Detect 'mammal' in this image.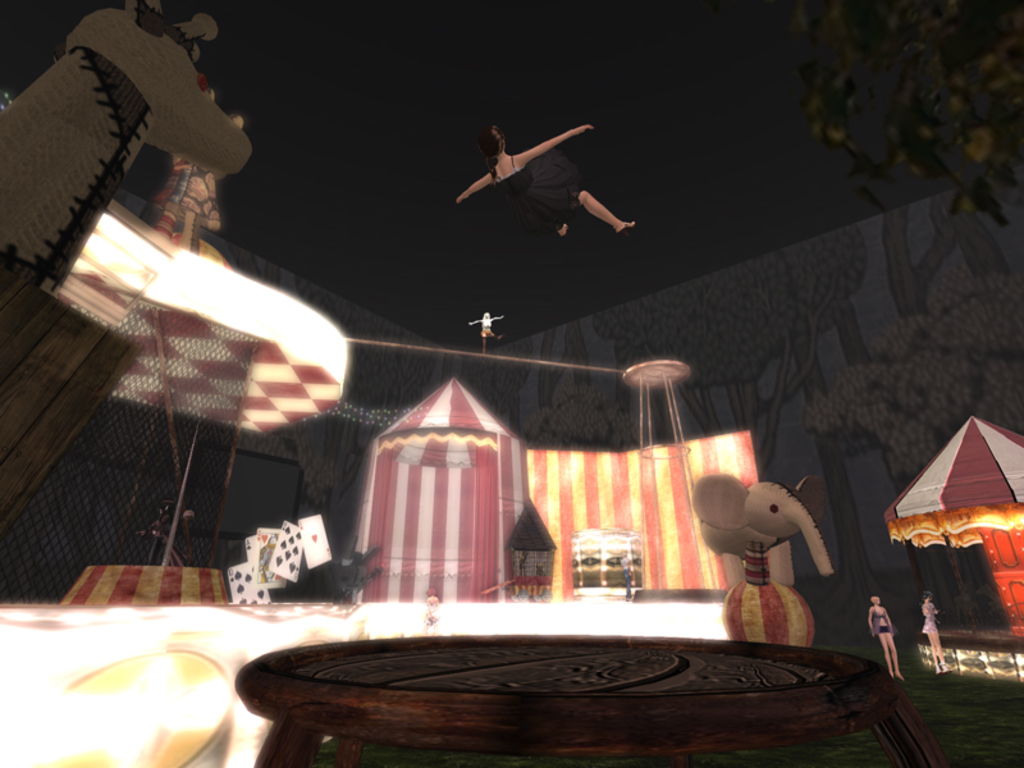
Detection: region(470, 307, 504, 351).
